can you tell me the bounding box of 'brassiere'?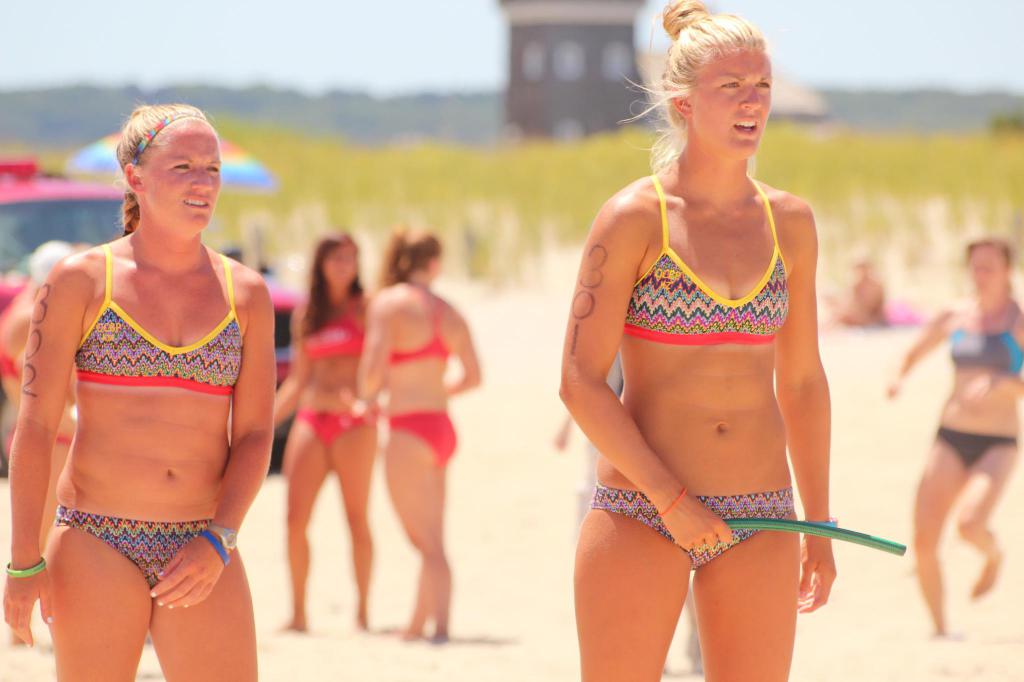
[389, 286, 451, 363].
